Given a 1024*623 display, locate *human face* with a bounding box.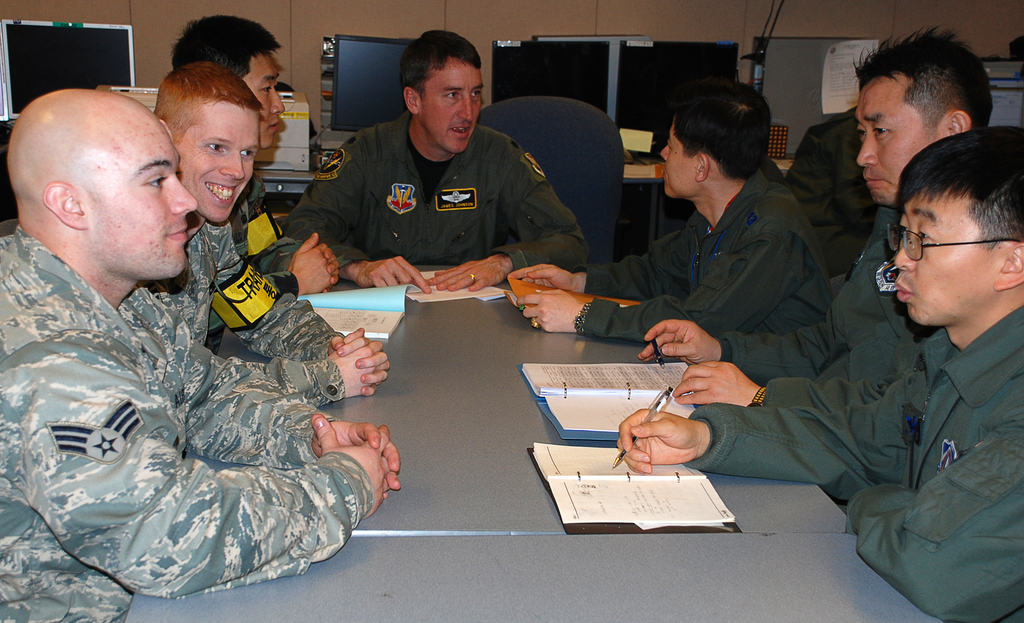
Located: region(245, 54, 287, 146).
